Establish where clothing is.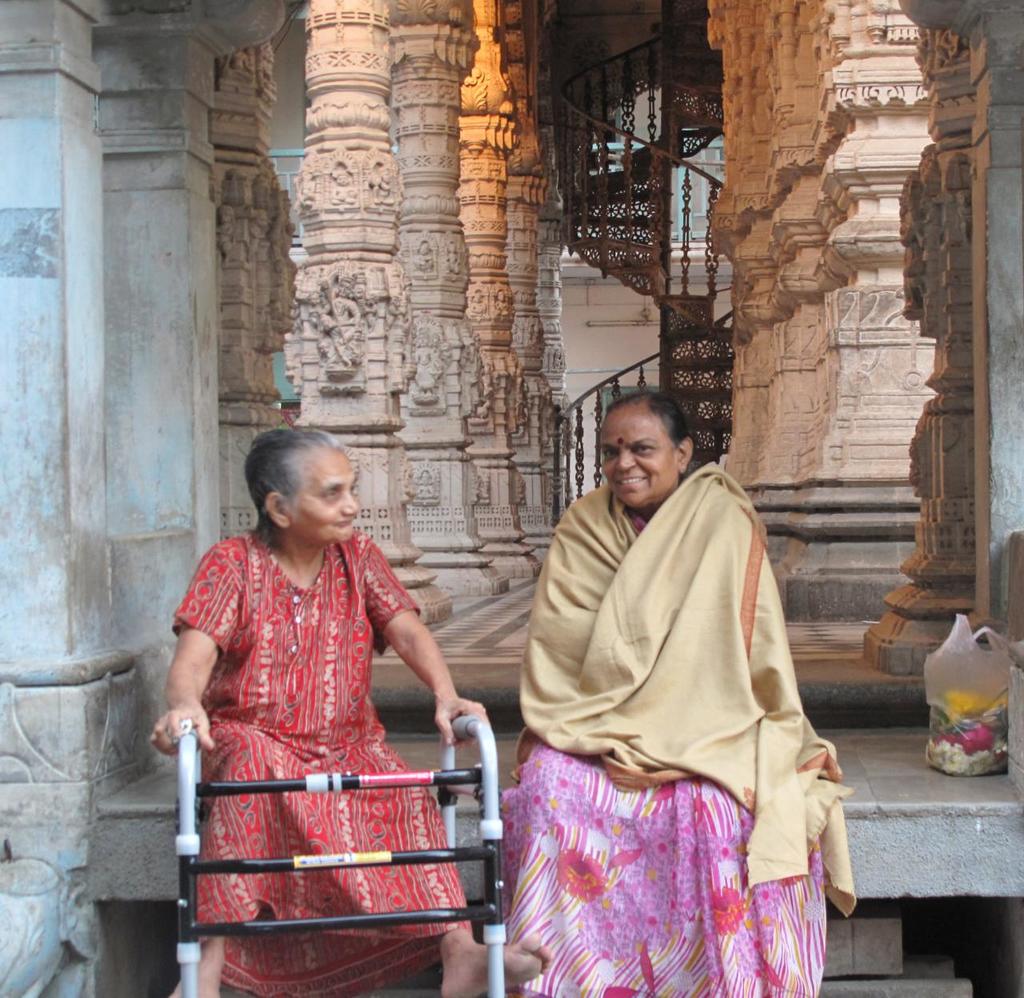
Established at box=[171, 526, 472, 995].
